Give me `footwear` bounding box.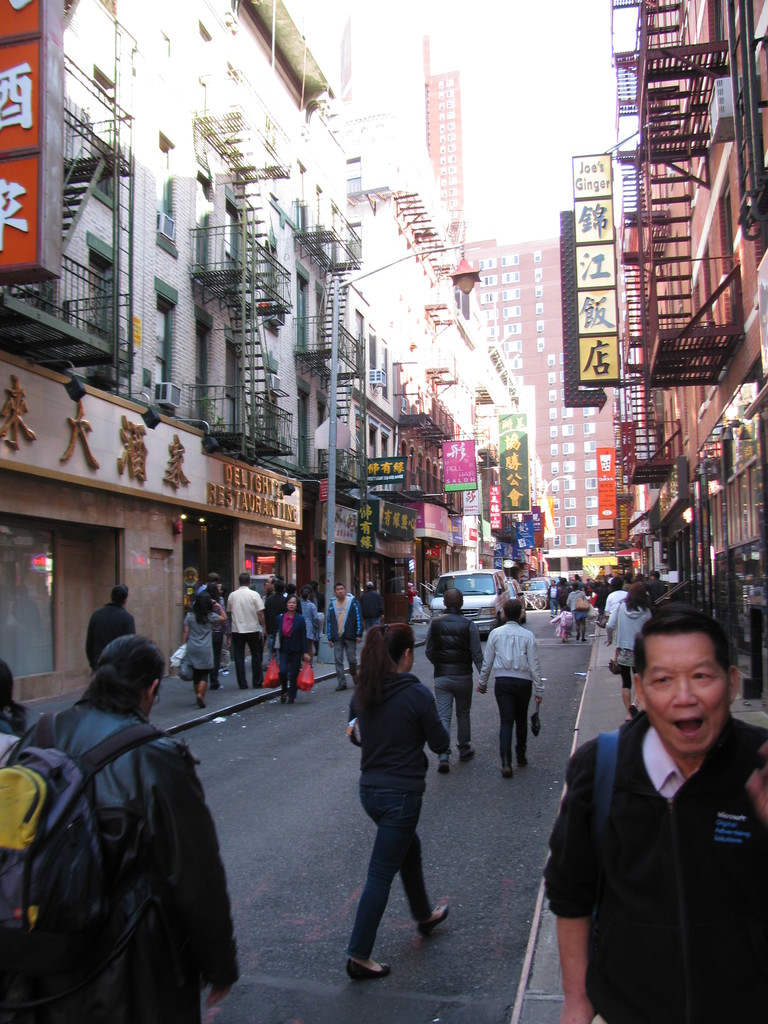
(516, 755, 529, 767).
